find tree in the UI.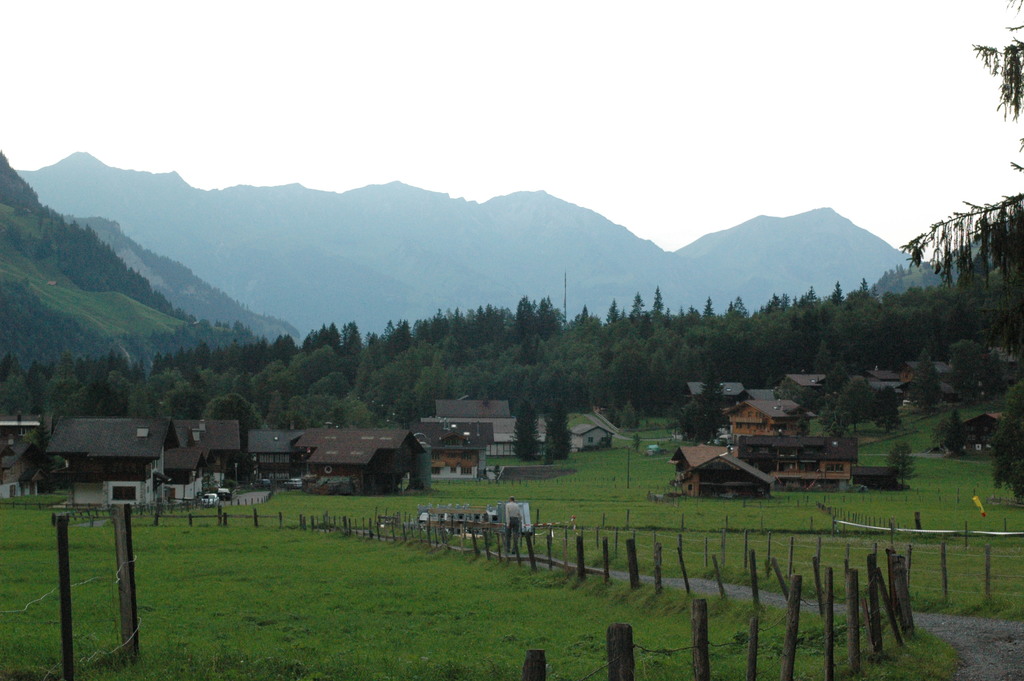
UI element at x1=901, y1=0, x2=1023, y2=350.
